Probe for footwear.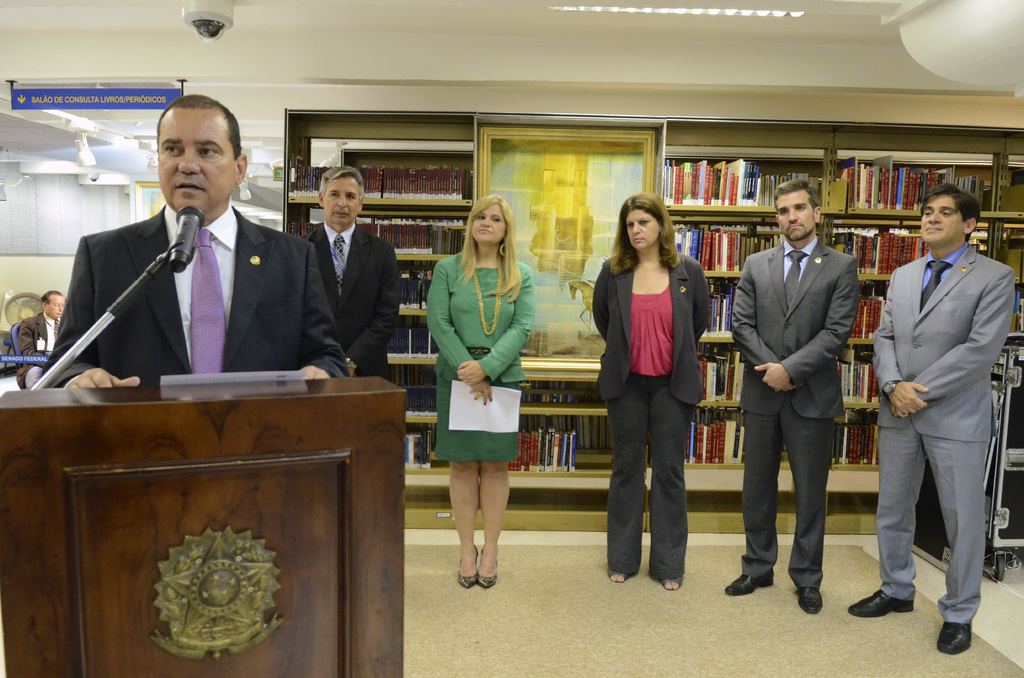
Probe result: bbox=(609, 569, 634, 583).
